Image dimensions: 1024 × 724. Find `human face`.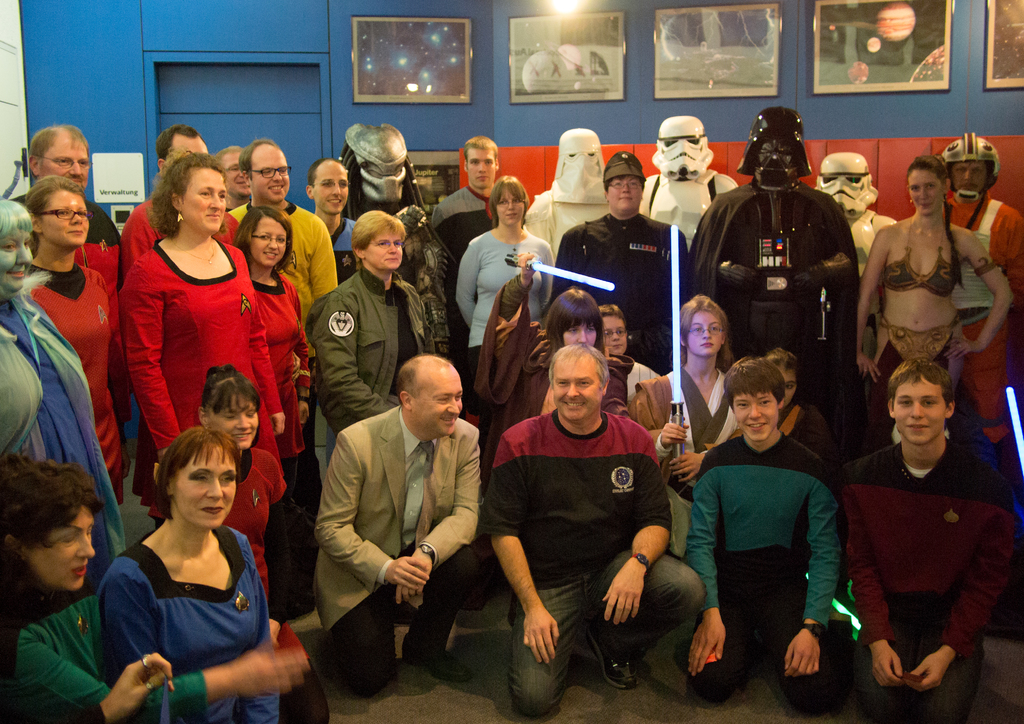
252:150:287:202.
